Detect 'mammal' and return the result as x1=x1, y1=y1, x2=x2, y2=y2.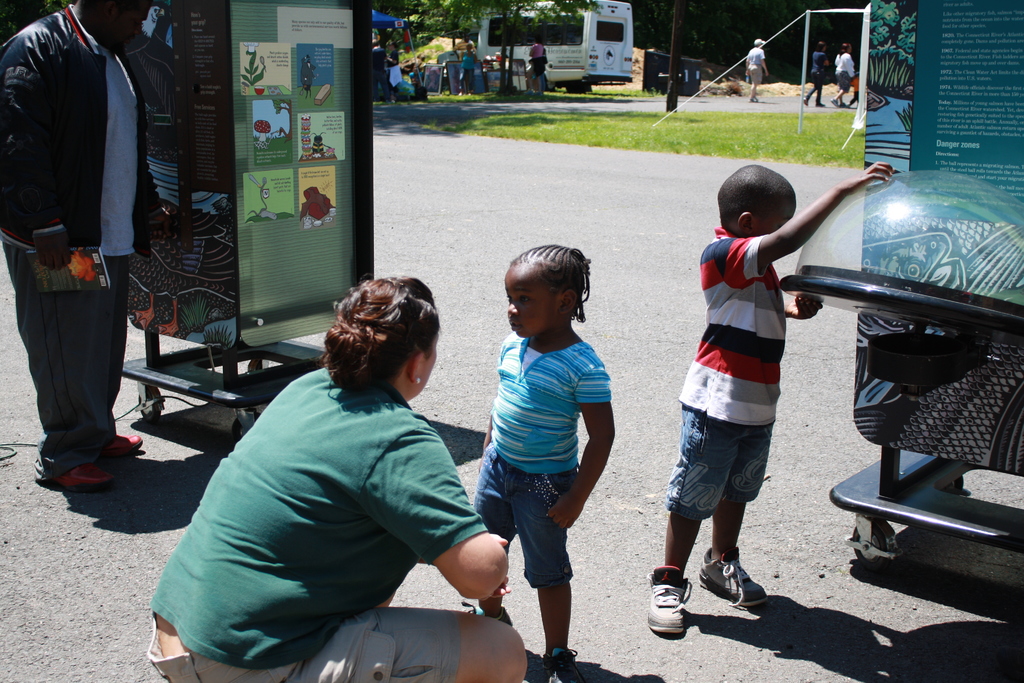
x1=458, y1=32, x2=467, y2=58.
